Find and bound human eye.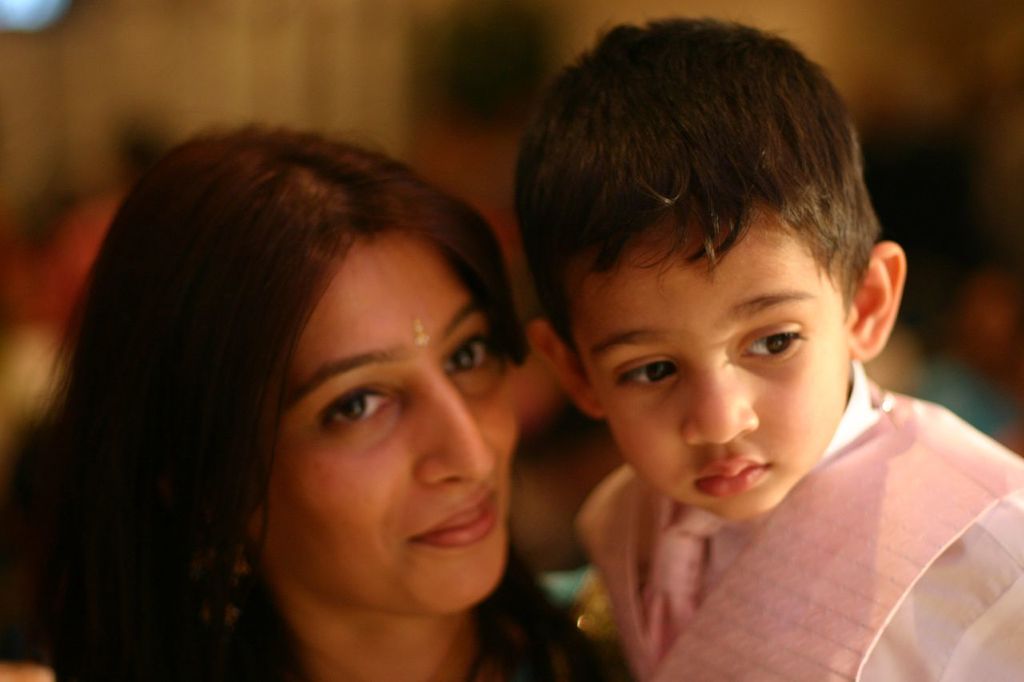
Bound: (736, 318, 812, 365).
